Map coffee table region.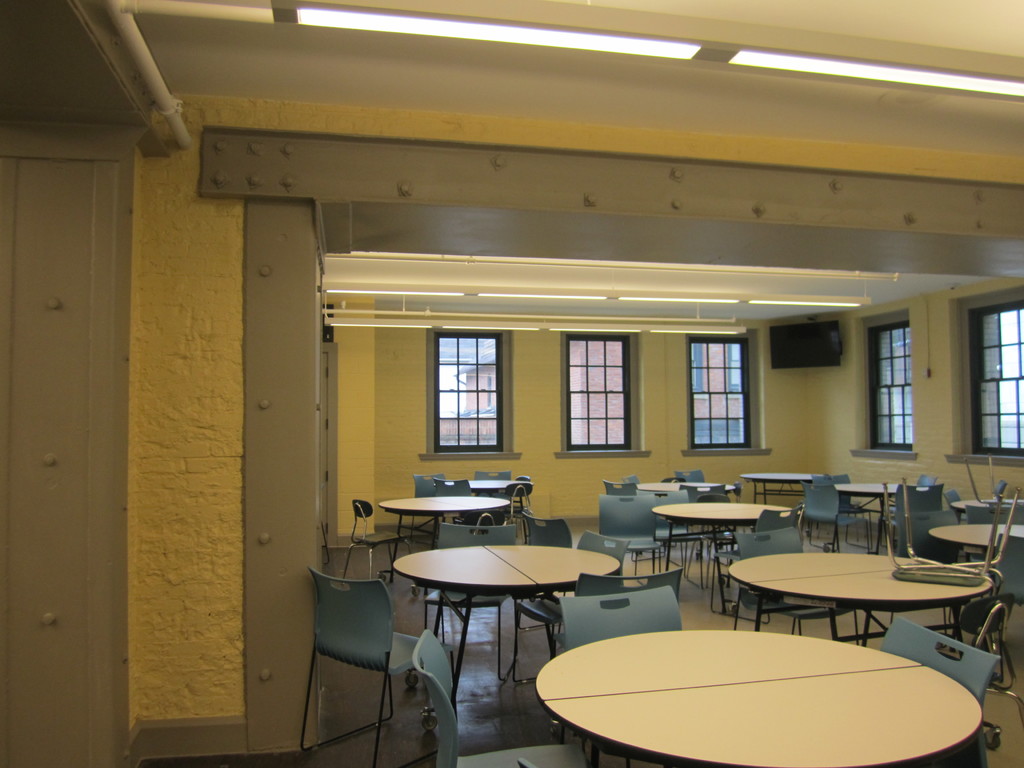
Mapped to [x1=950, y1=495, x2=1023, y2=521].
